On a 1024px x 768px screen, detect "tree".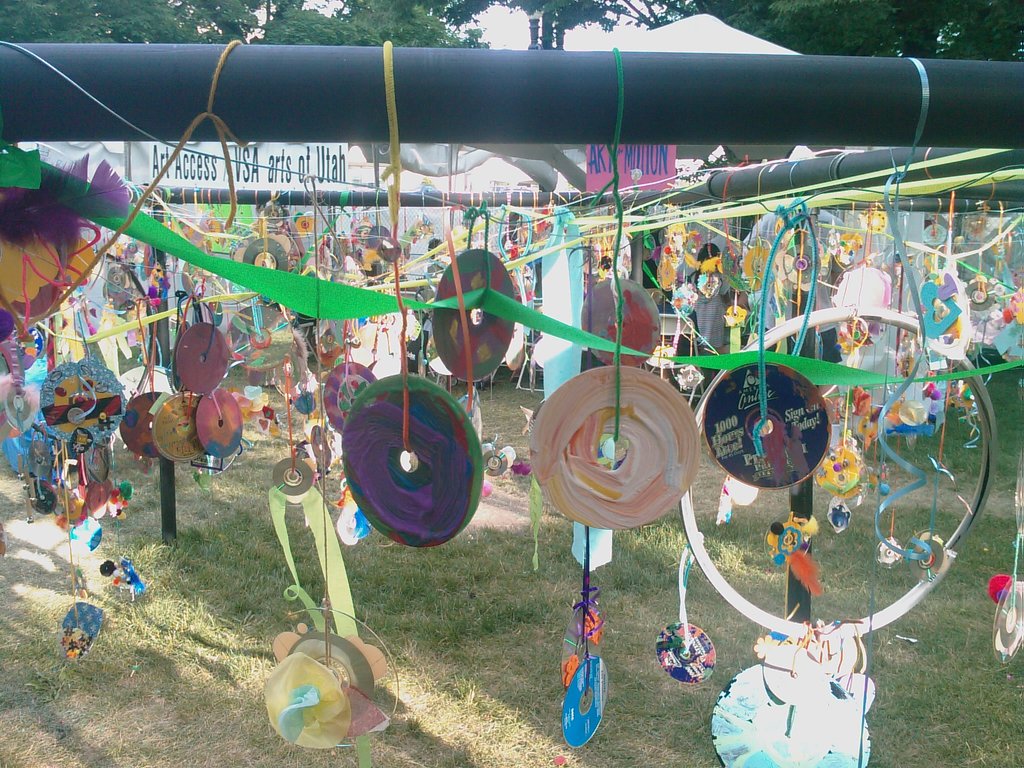
x1=253, y1=0, x2=488, y2=51.
